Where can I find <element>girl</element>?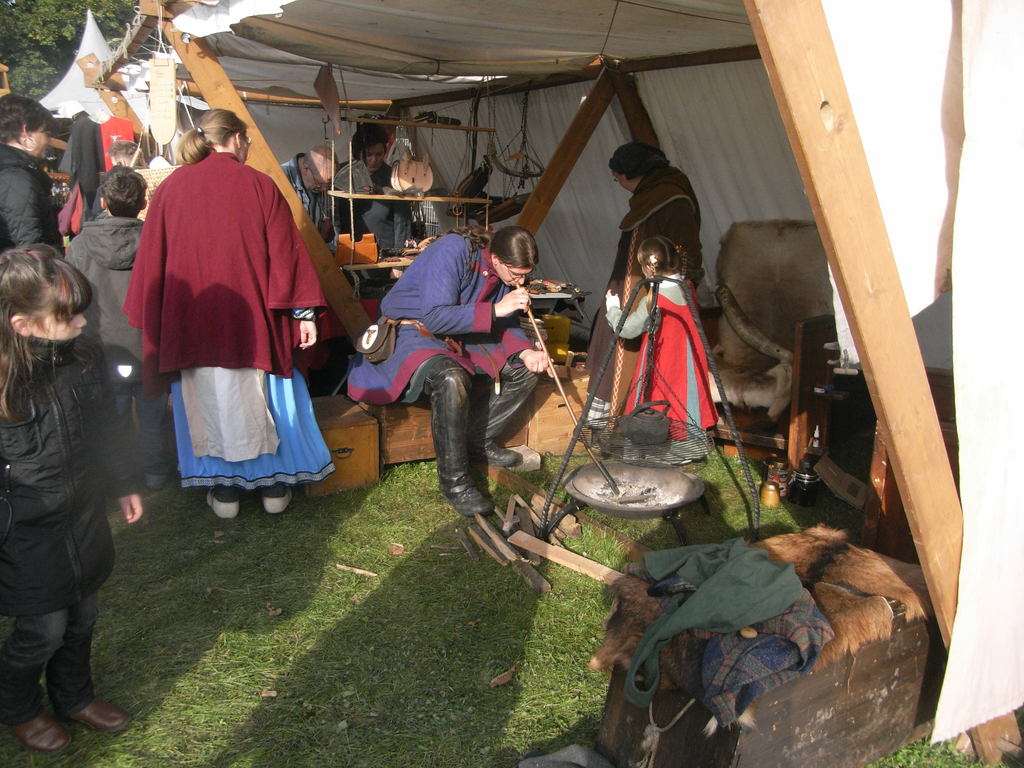
You can find it at [x1=0, y1=240, x2=149, y2=751].
